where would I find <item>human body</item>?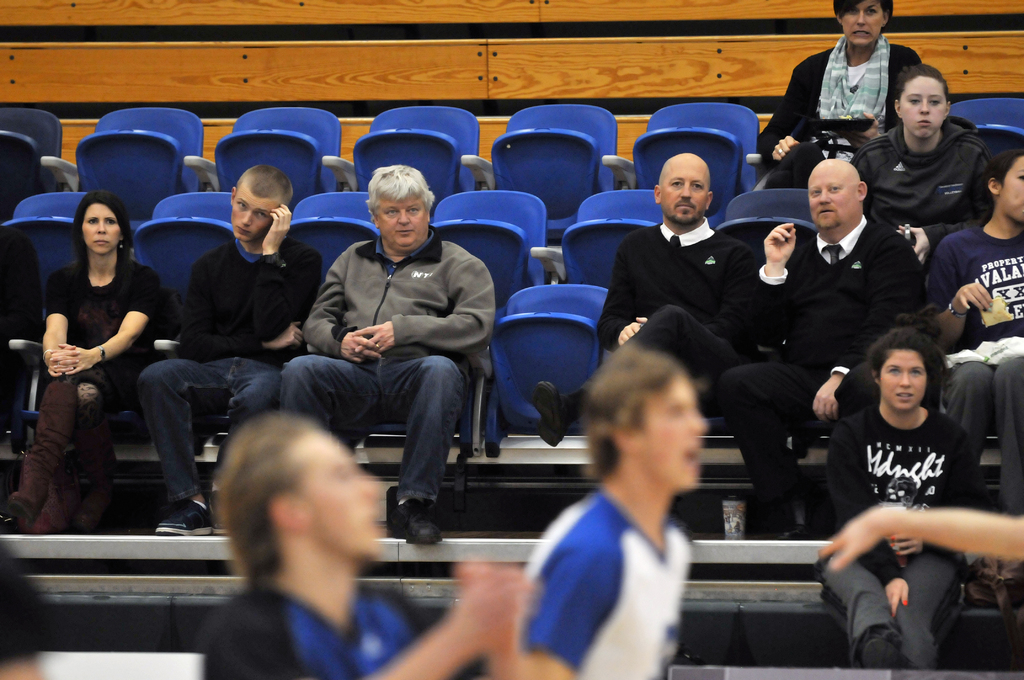
At {"x1": 823, "y1": 316, "x2": 1006, "y2": 667}.
